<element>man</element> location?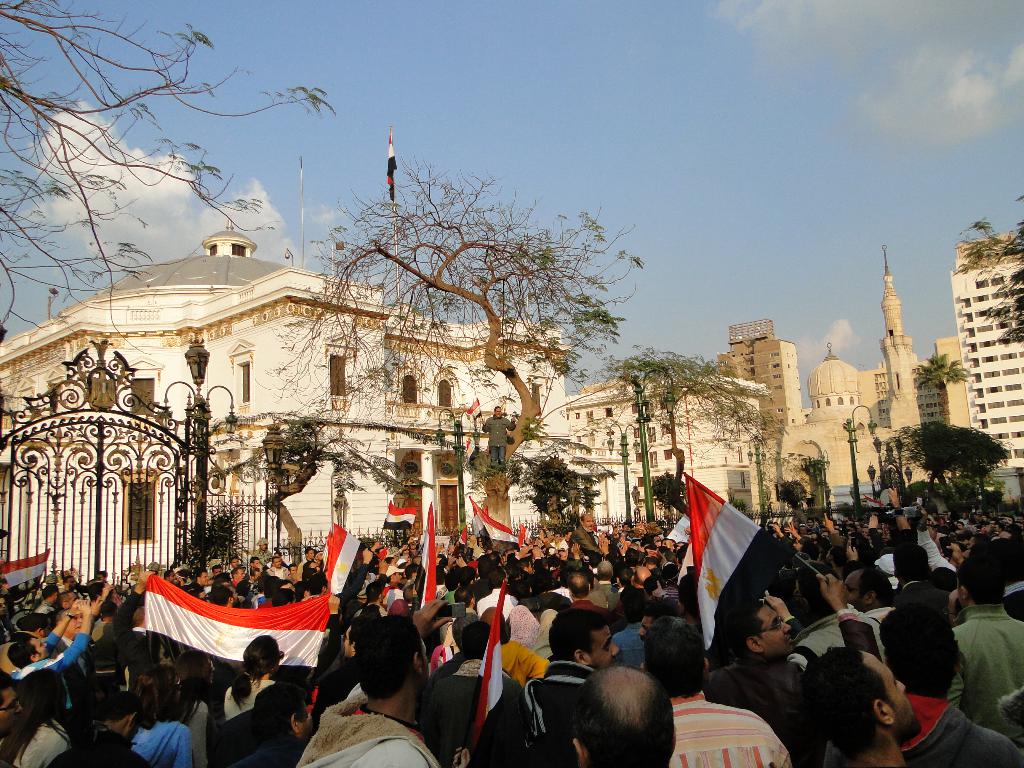
crop(623, 562, 662, 623)
